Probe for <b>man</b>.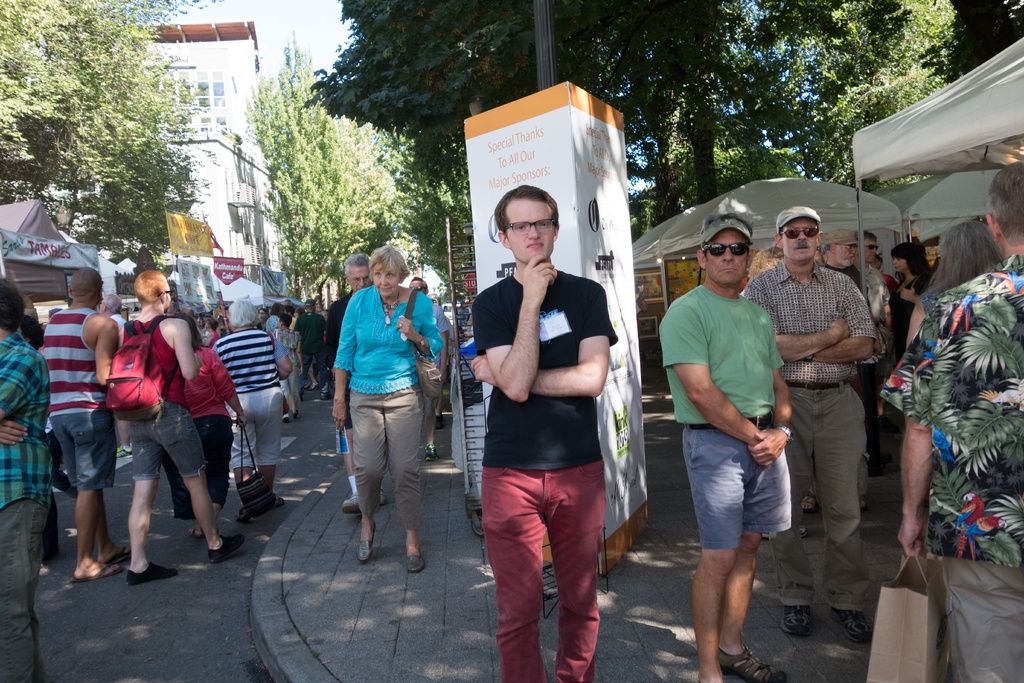
Probe result: (x1=314, y1=302, x2=326, y2=313).
